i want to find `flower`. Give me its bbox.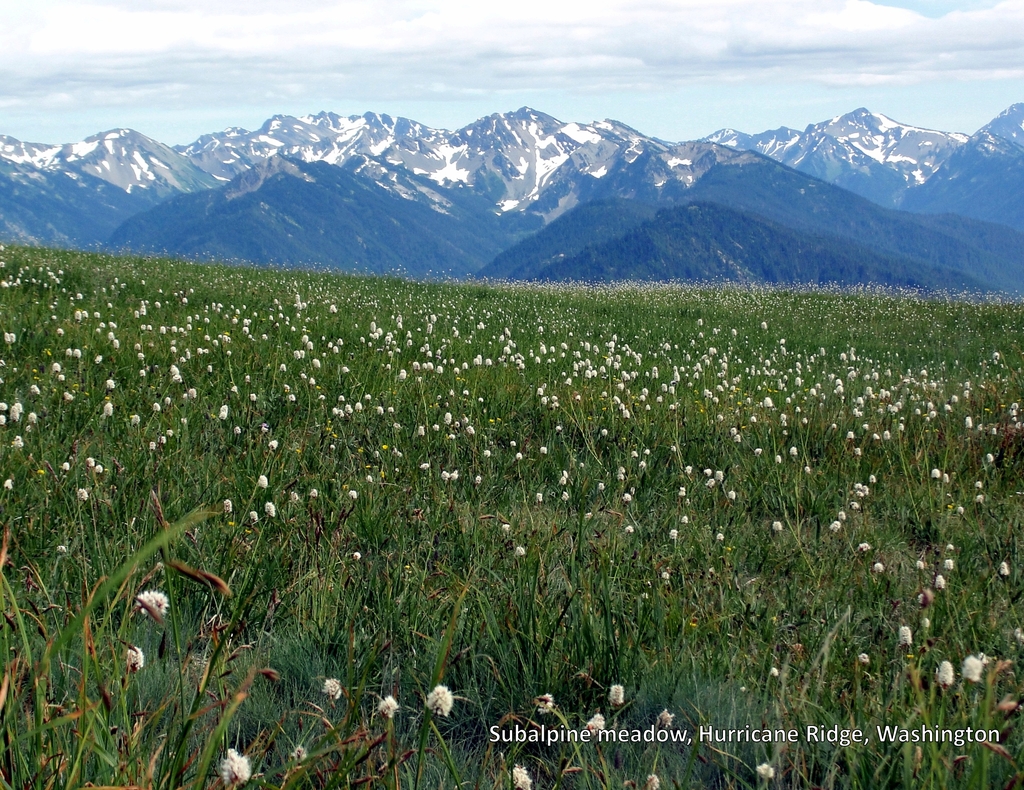
crop(757, 765, 777, 778).
